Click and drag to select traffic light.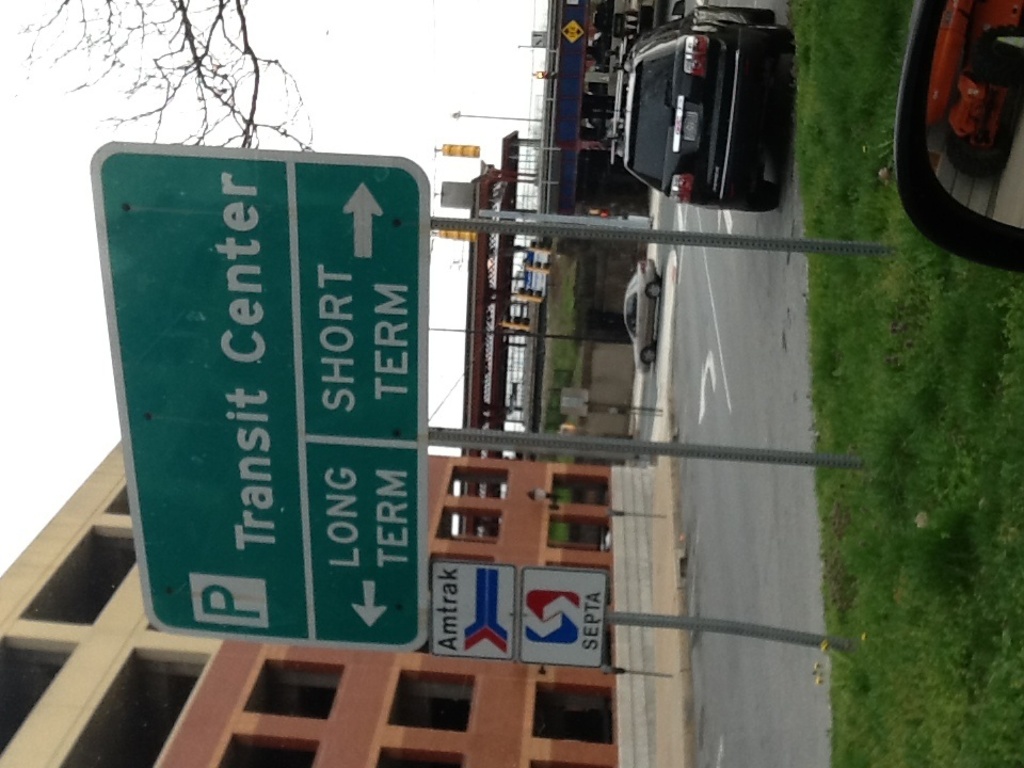
Selection: select_region(561, 425, 576, 434).
